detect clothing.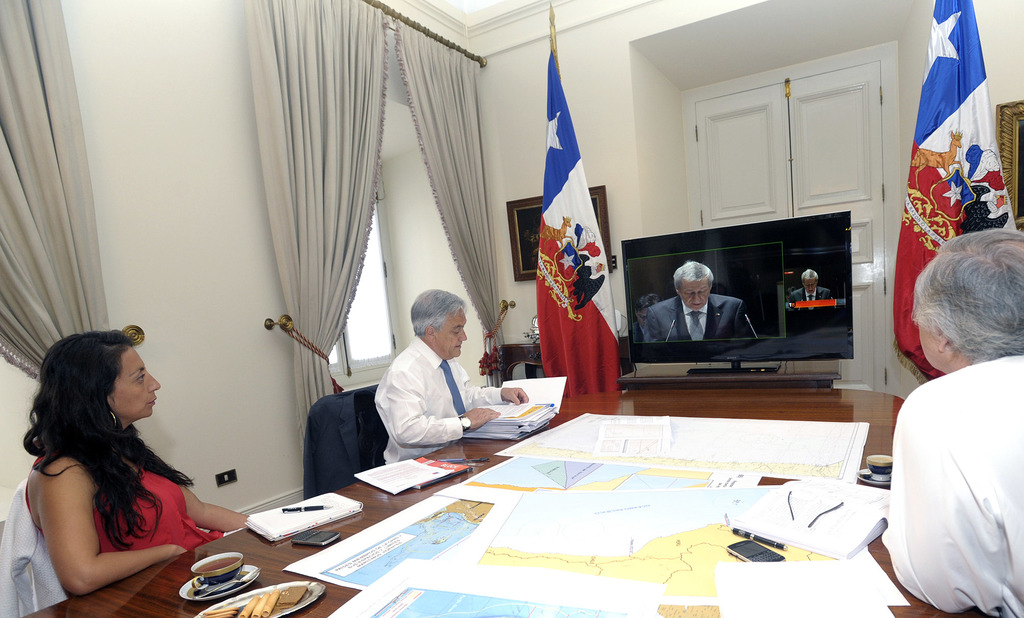
Detected at select_region(789, 285, 826, 305).
